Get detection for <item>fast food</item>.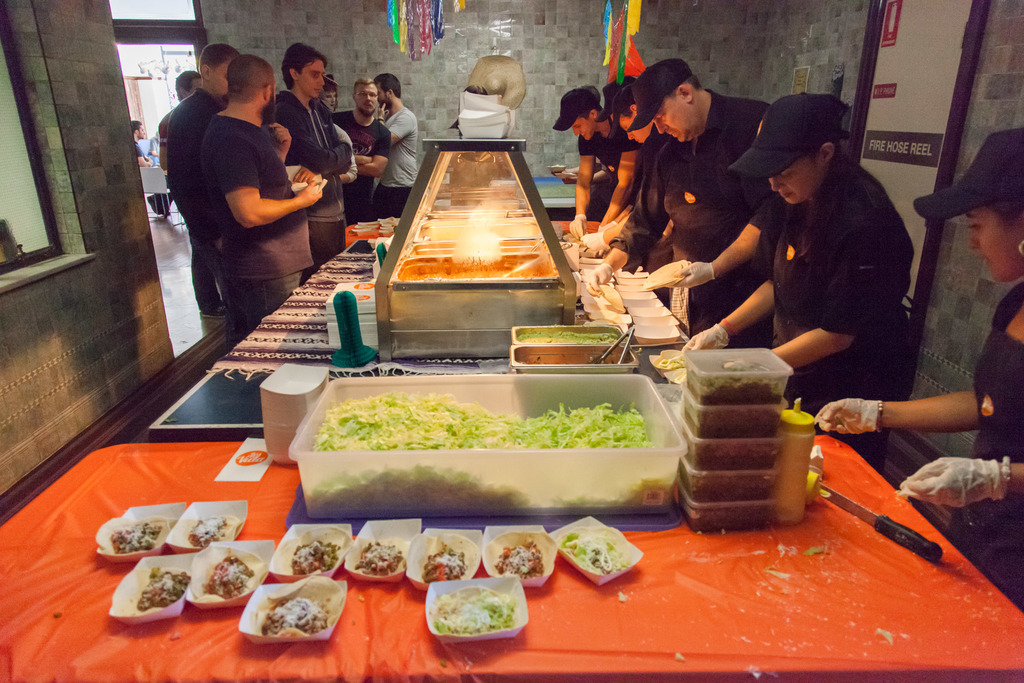
Detection: {"left": 495, "top": 538, "right": 549, "bottom": 582}.
